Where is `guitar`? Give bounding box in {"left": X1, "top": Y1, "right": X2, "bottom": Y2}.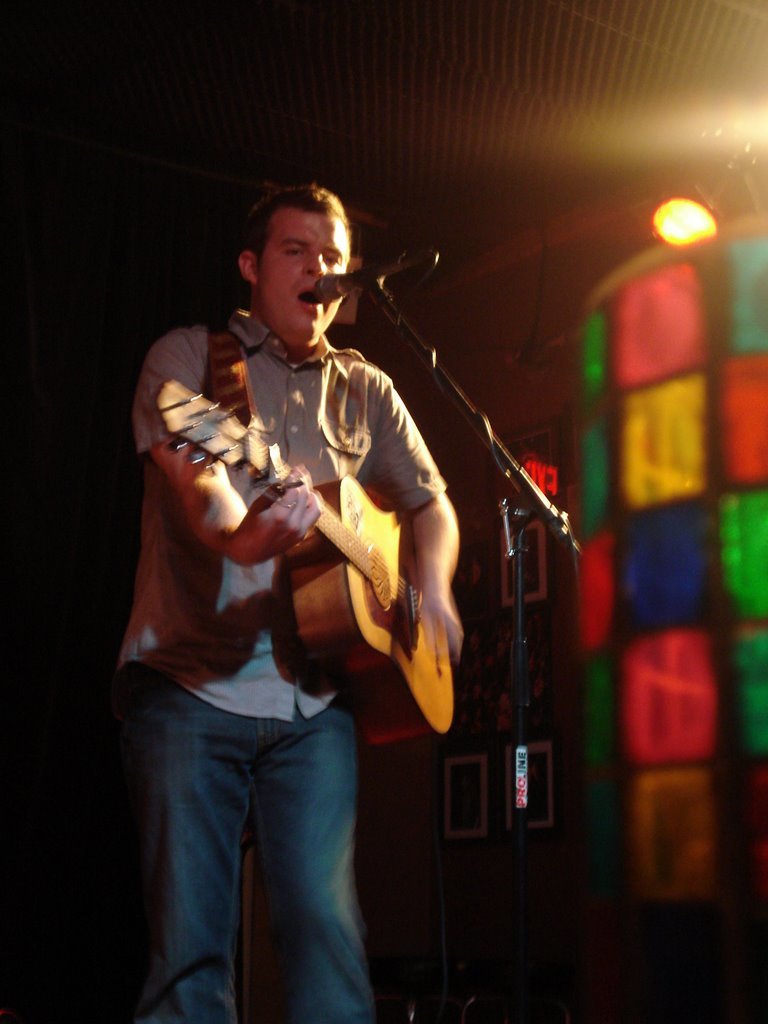
{"left": 136, "top": 367, "right": 472, "bottom": 752}.
